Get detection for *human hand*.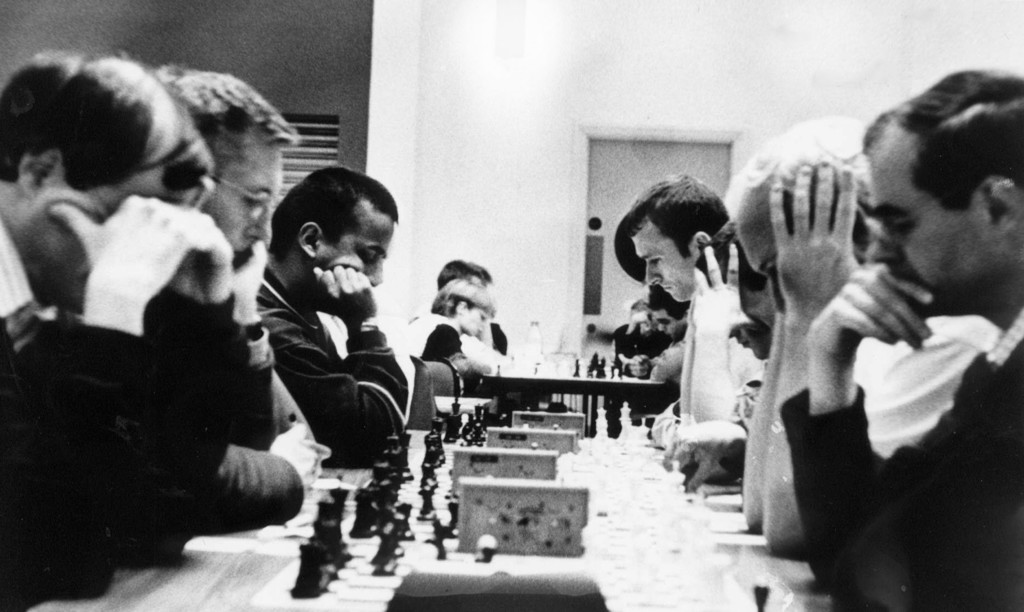
Detection: box=[311, 266, 378, 323].
